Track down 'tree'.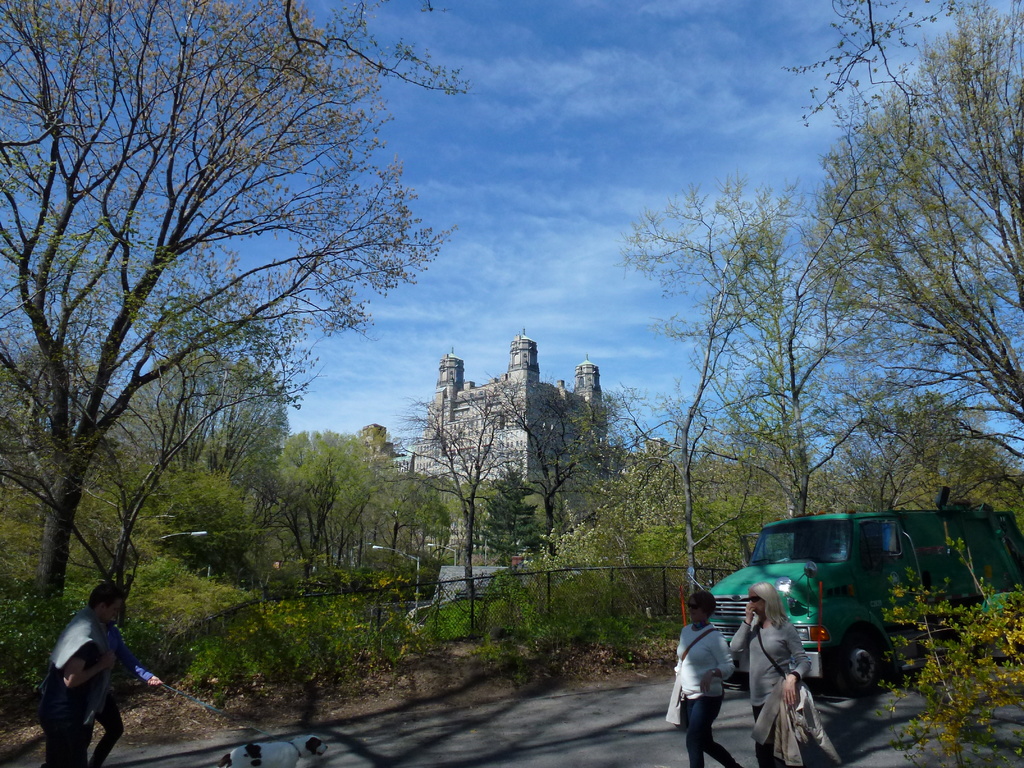
Tracked to {"x1": 347, "y1": 461, "x2": 445, "y2": 577}.
